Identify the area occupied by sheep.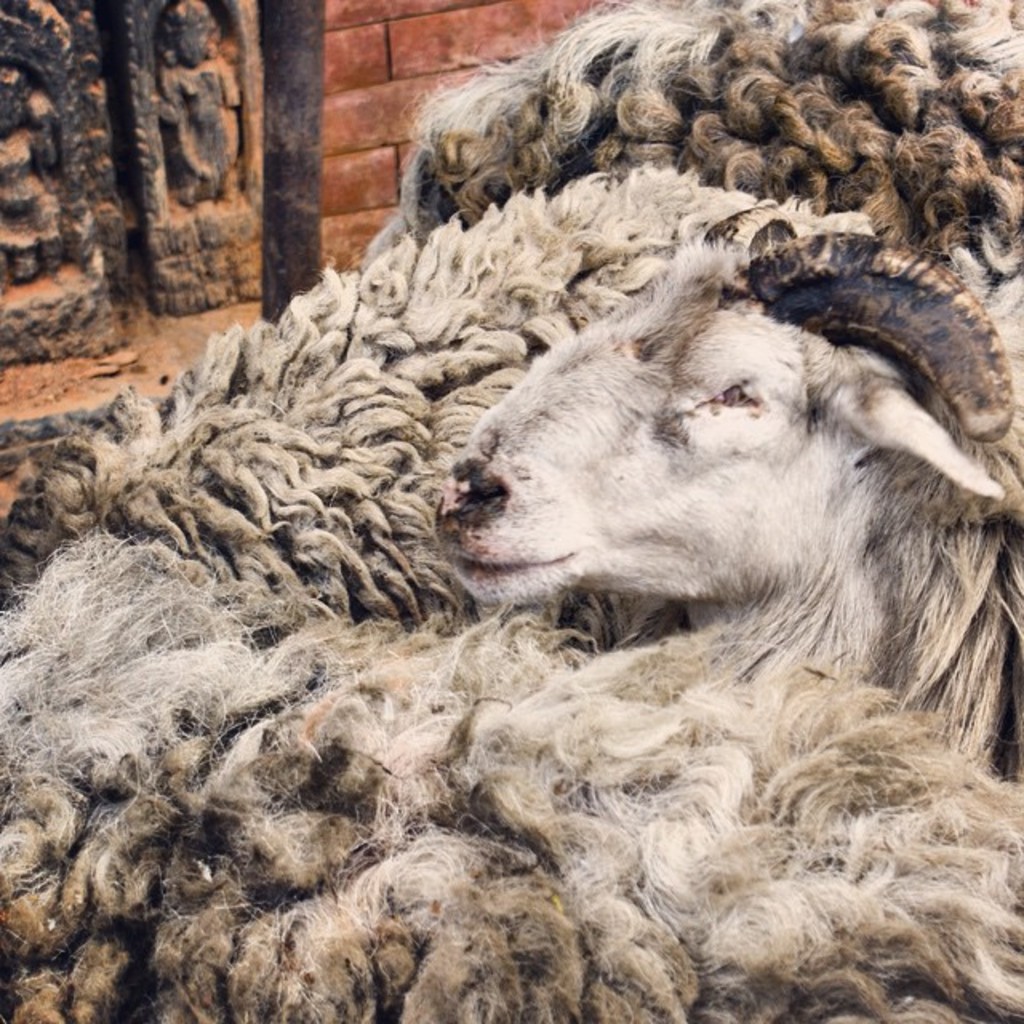
Area: 0, 165, 1022, 651.
